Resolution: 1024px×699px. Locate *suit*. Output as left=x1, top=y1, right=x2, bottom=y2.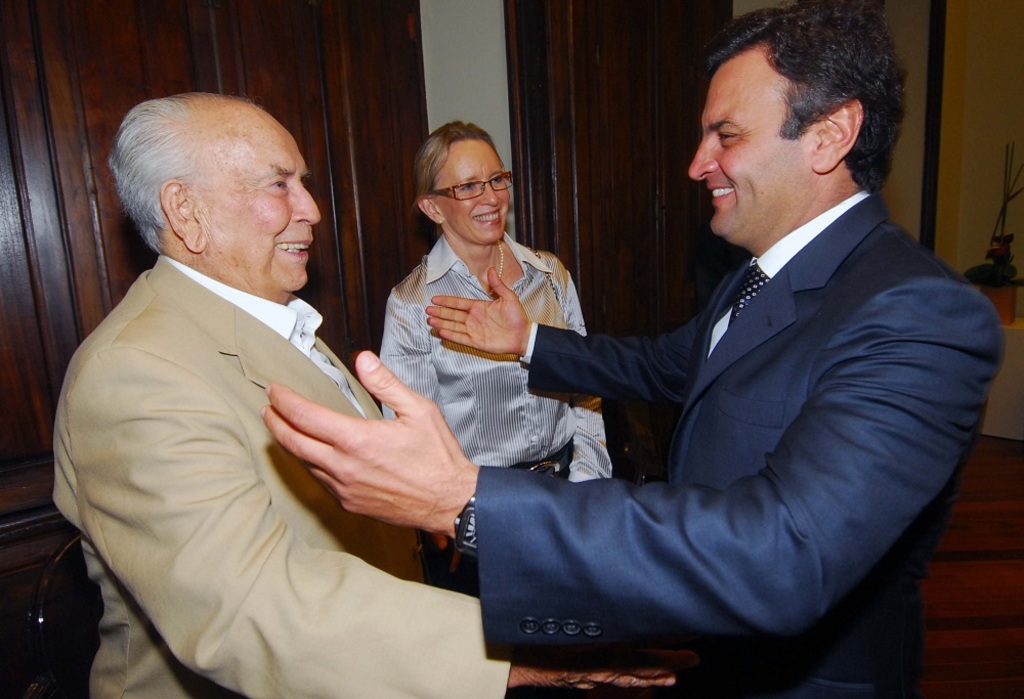
left=474, top=192, right=1012, bottom=698.
